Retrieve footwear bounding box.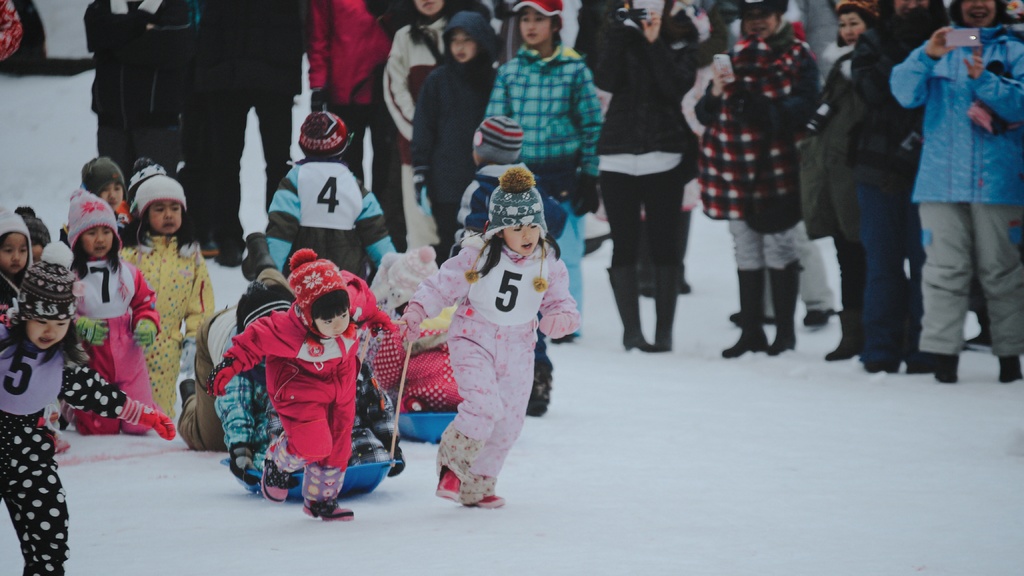
Bounding box: 909,359,937,372.
